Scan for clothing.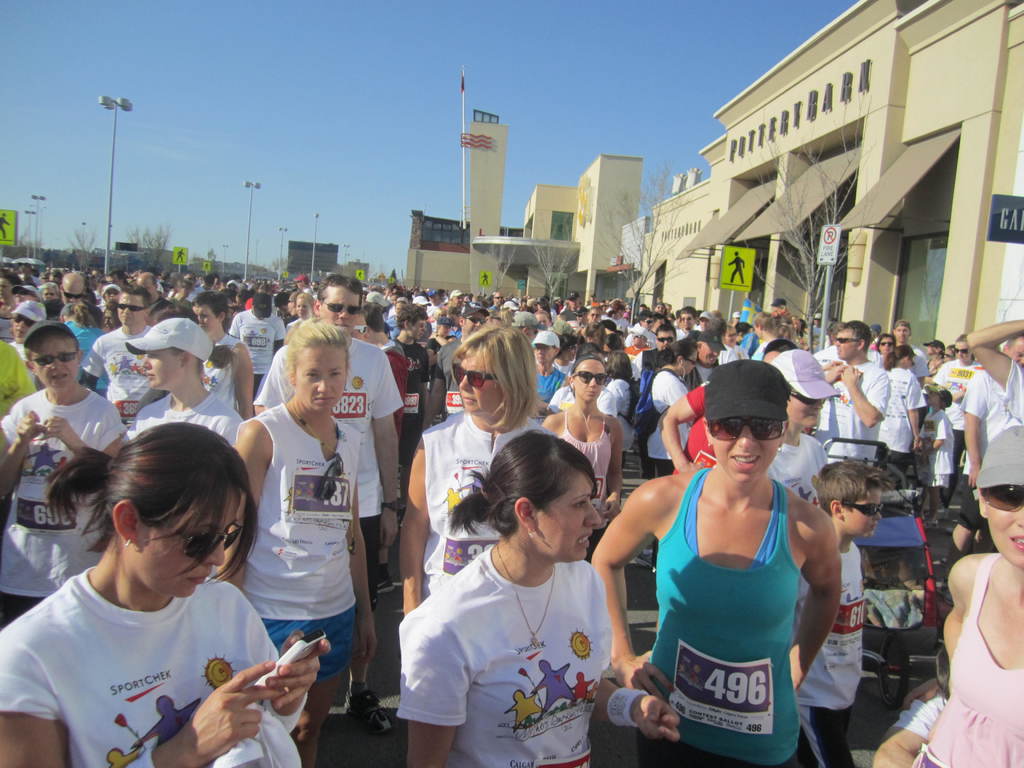
Scan result: (x1=134, y1=389, x2=245, y2=446).
